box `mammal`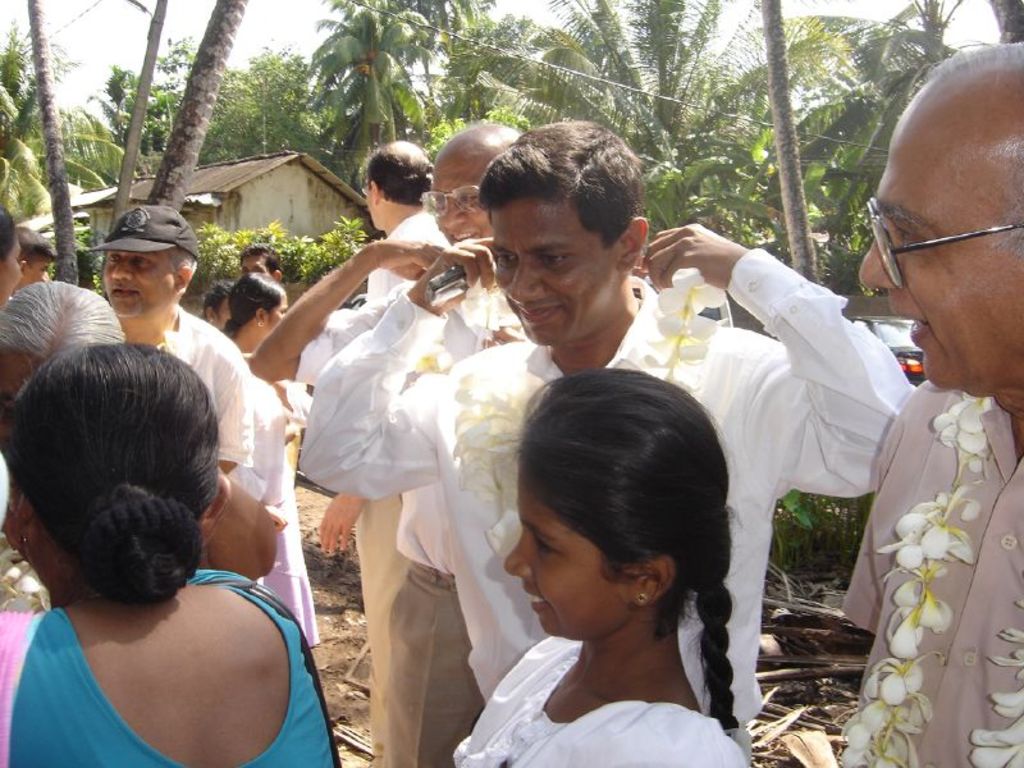
locate(73, 204, 256, 476)
